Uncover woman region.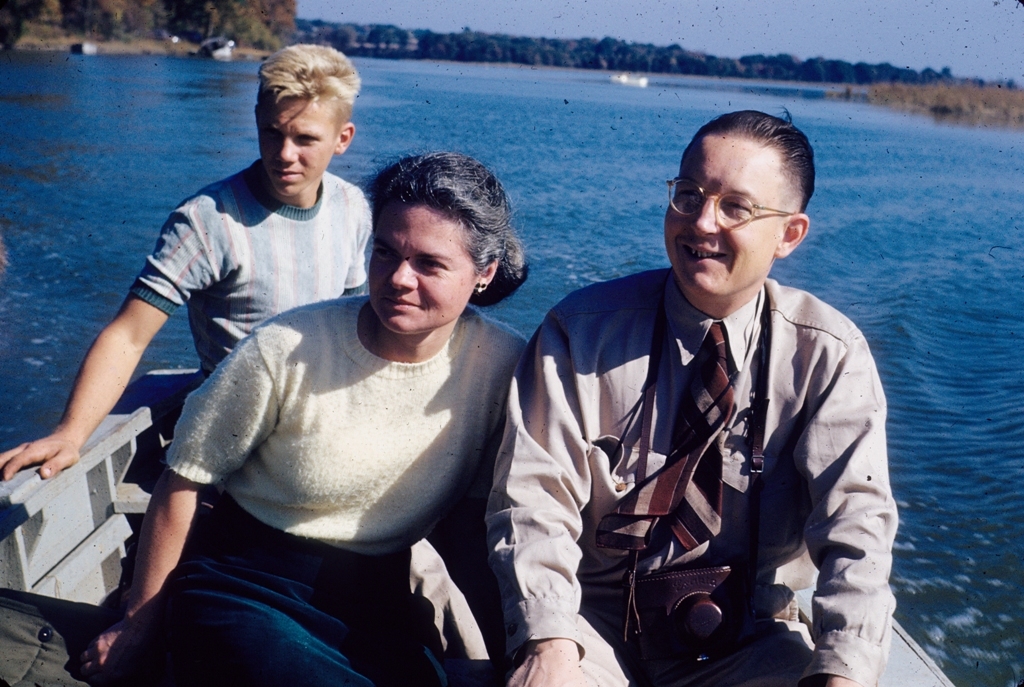
Uncovered: Rect(380, 116, 933, 686).
